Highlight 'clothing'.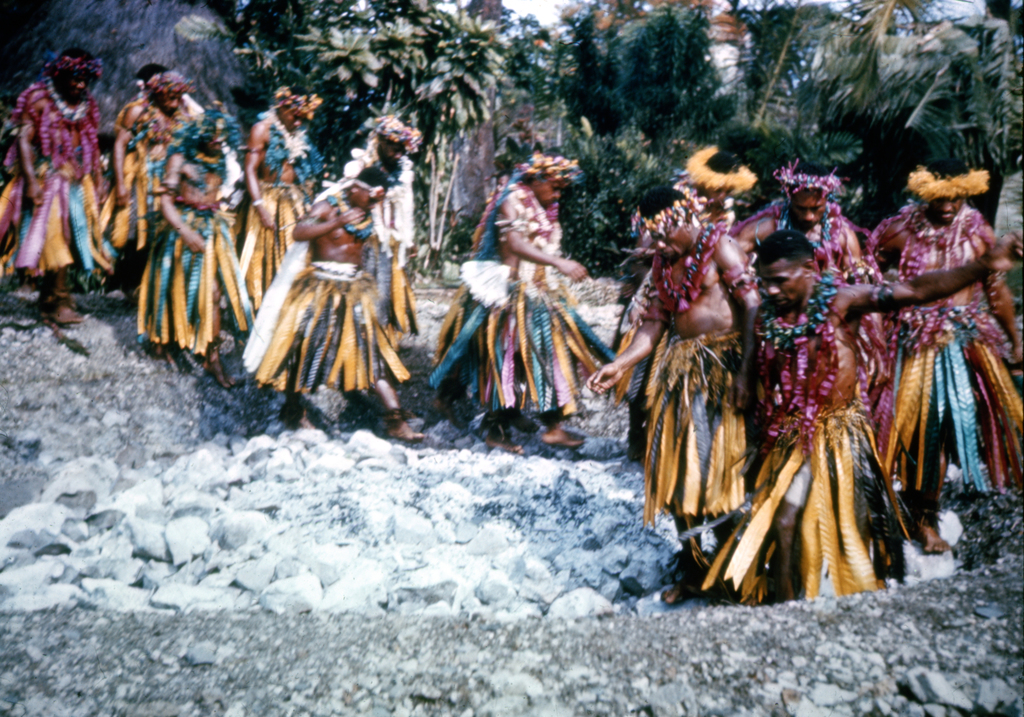
Highlighted region: pyautogui.locateOnScreen(708, 408, 919, 602).
